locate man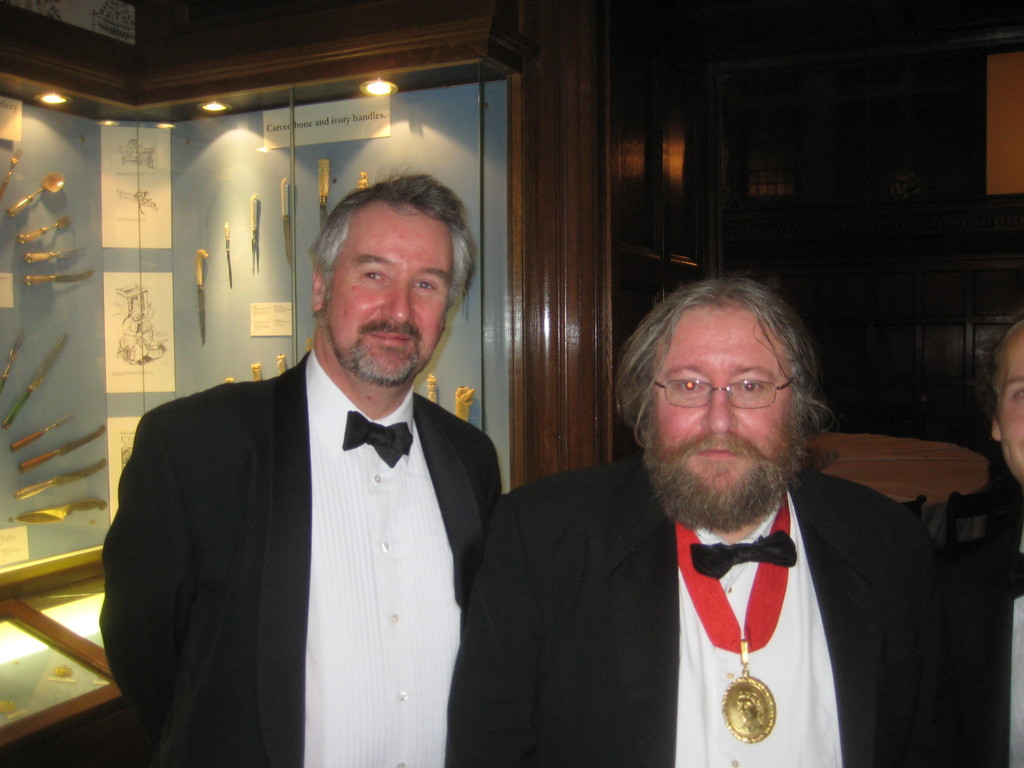
(x1=438, y1=276, x2=951, y2=767)
